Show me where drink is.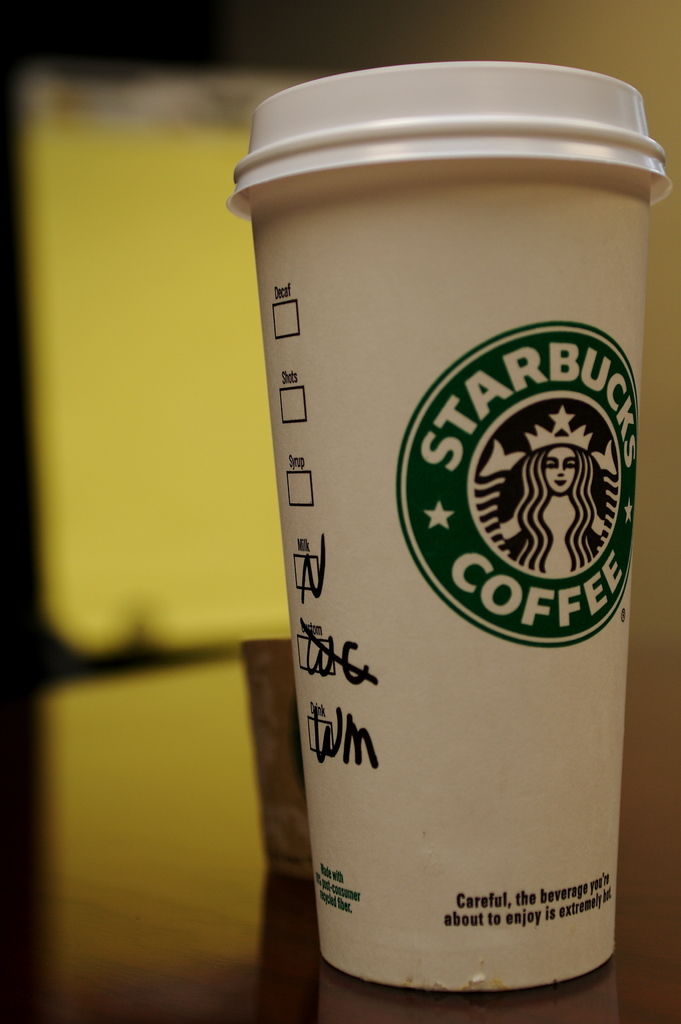
drink is at [left=220, top=52, right=680, bottom=752].
